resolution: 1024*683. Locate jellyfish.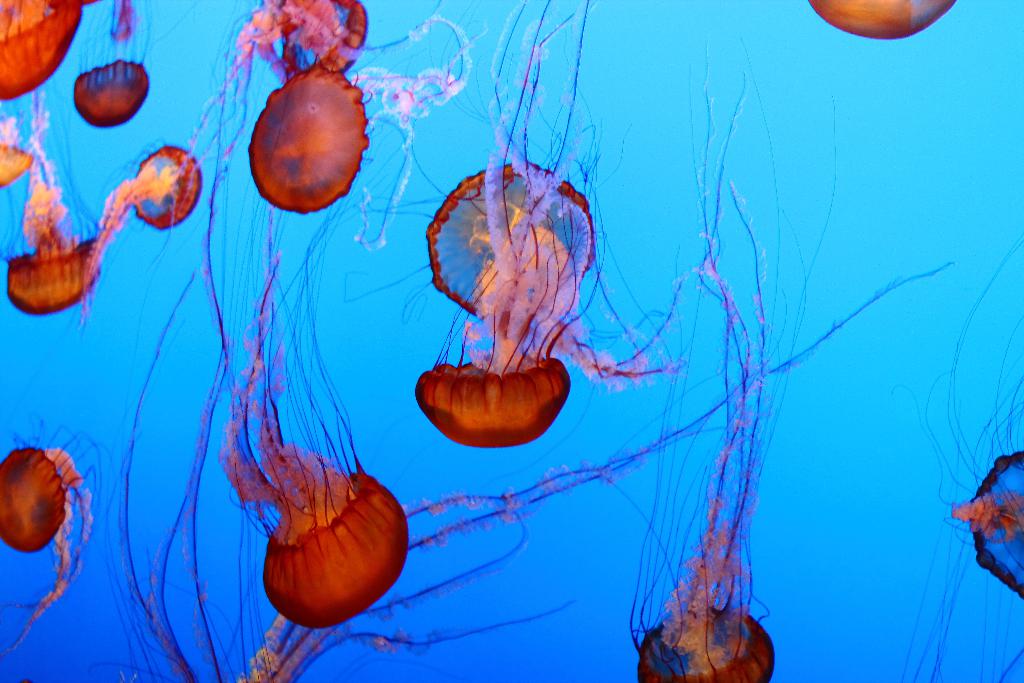
(1, 83, 105, 317).
